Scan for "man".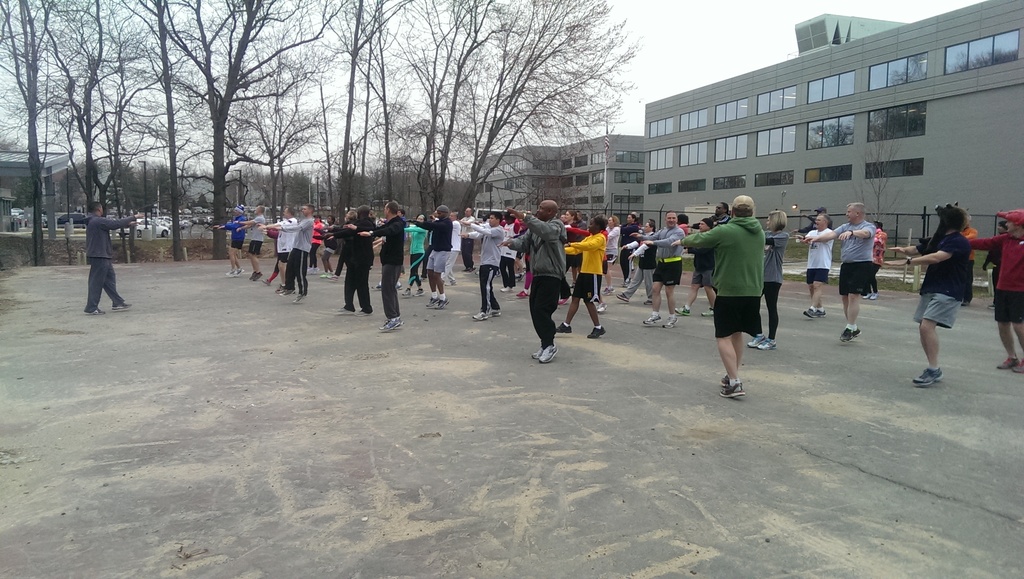
Scan result: x1=230 y1=205 x2=270 y2=284.
